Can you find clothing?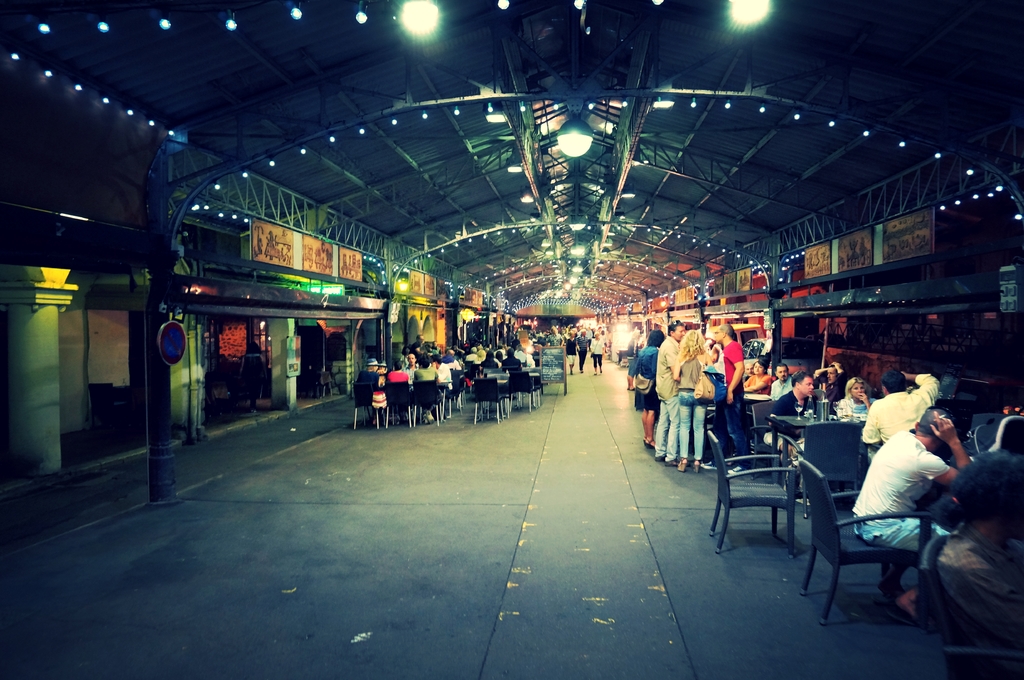
Yes, bounding box: 859, 371, 939, 459.
